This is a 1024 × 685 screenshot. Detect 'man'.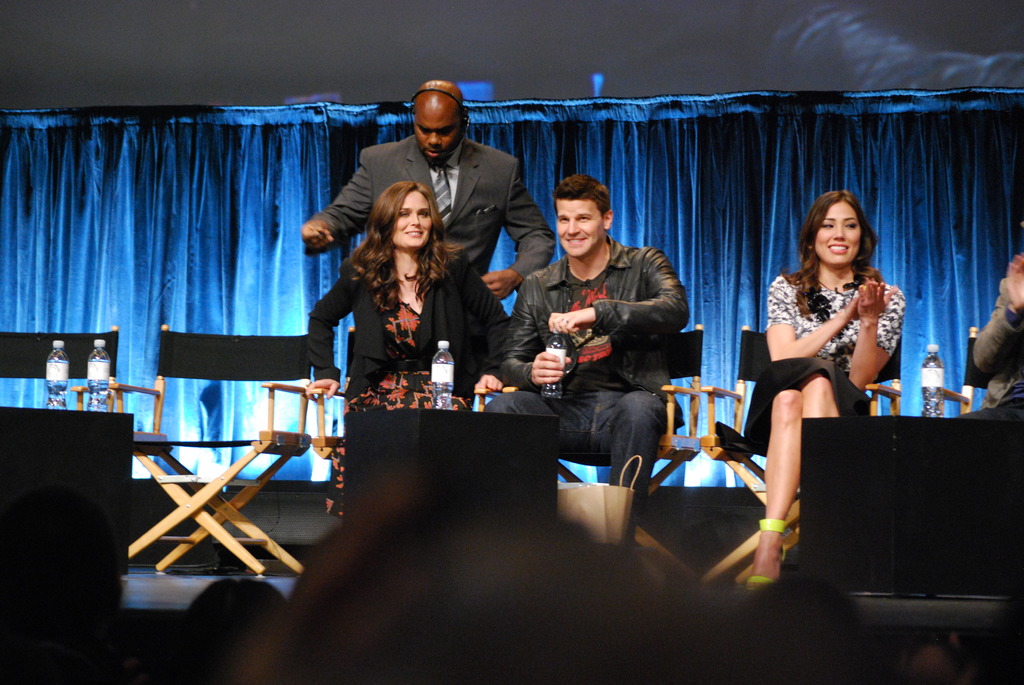
x1=513, y1=166, x2=698, y2=512.
